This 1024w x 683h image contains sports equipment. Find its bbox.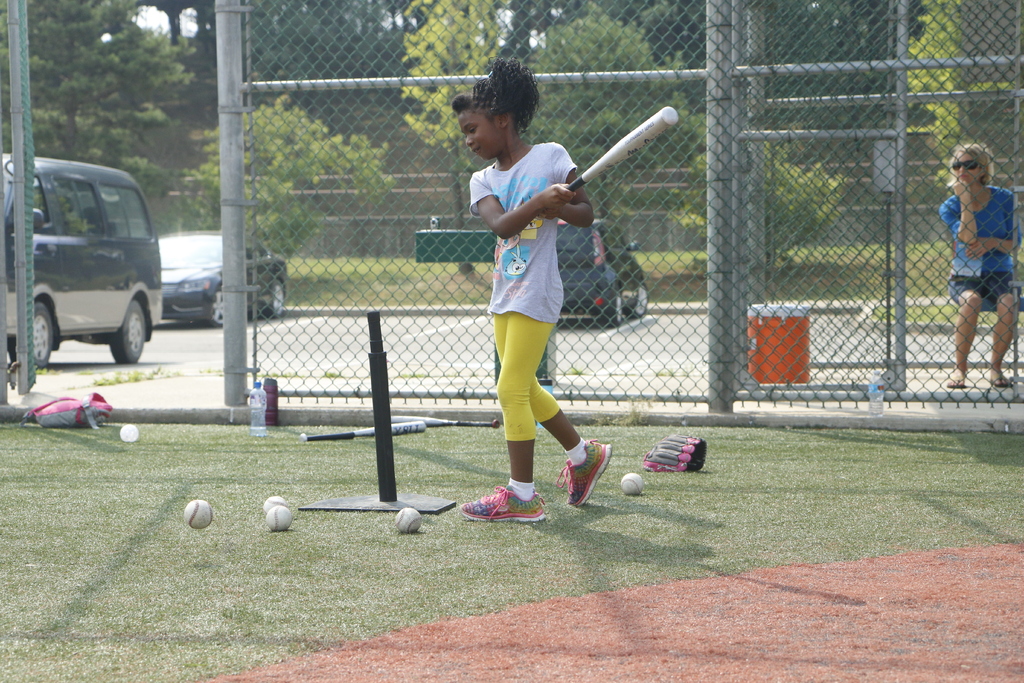
left=387, top=416, right=504, bottom=428.
